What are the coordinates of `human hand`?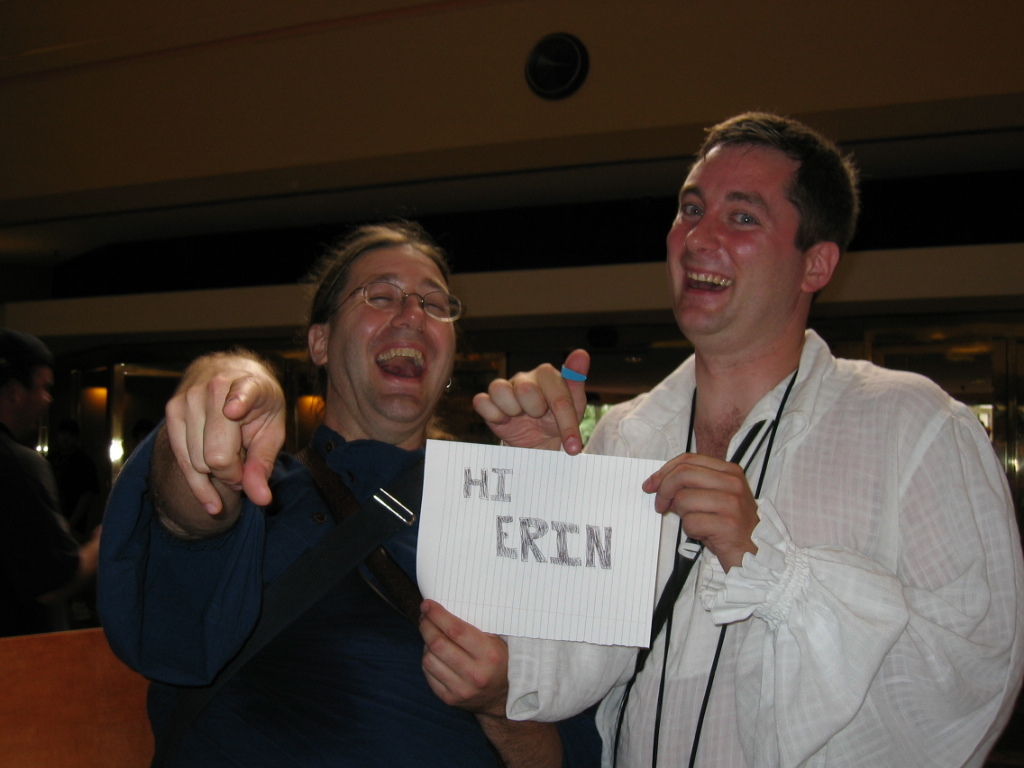
x1=470, y1=349, x2=591, y2=457.
